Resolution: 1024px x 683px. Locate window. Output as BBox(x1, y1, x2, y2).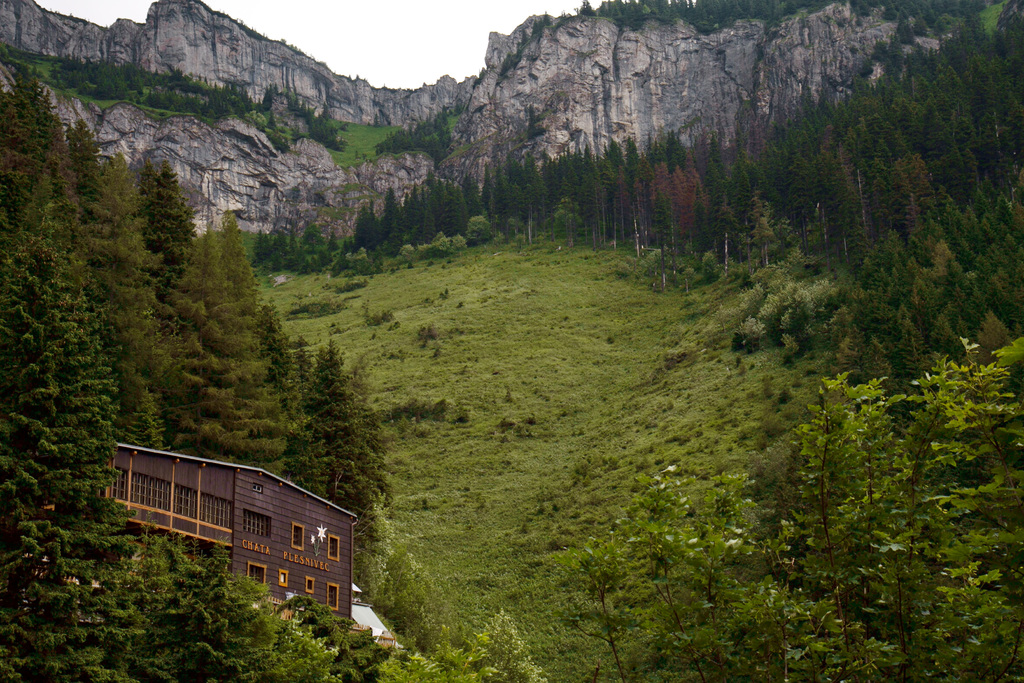
BBox(330, 536, 339, 556).
